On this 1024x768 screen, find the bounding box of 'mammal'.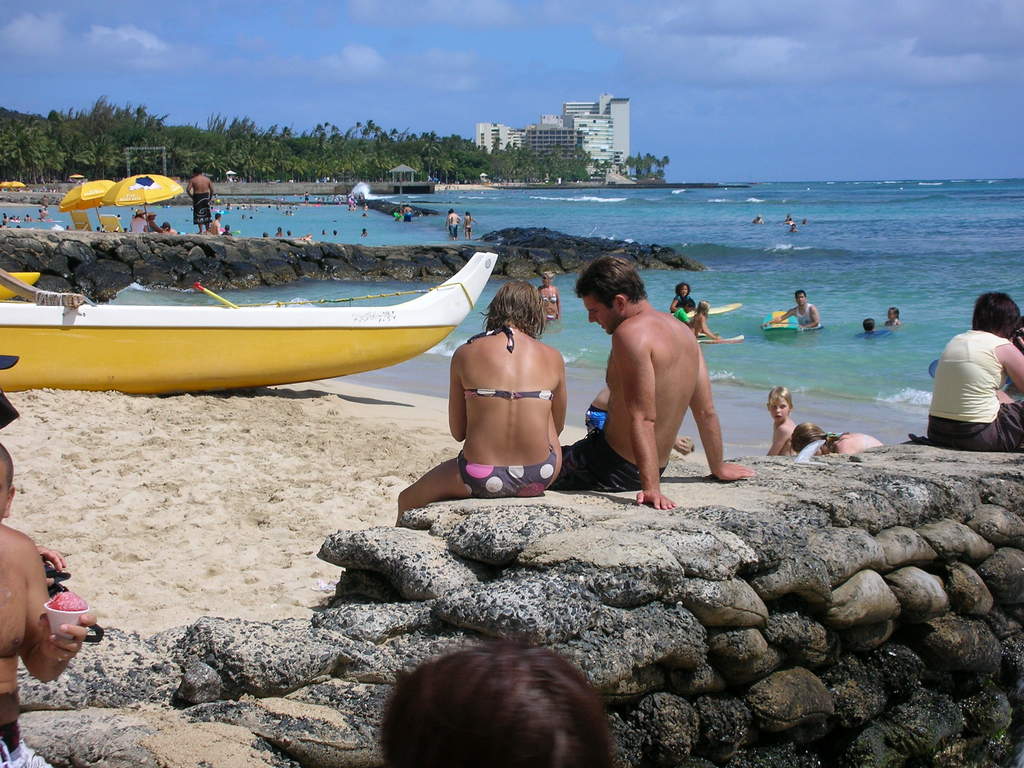
Bounding box: 145:211:164:231.
